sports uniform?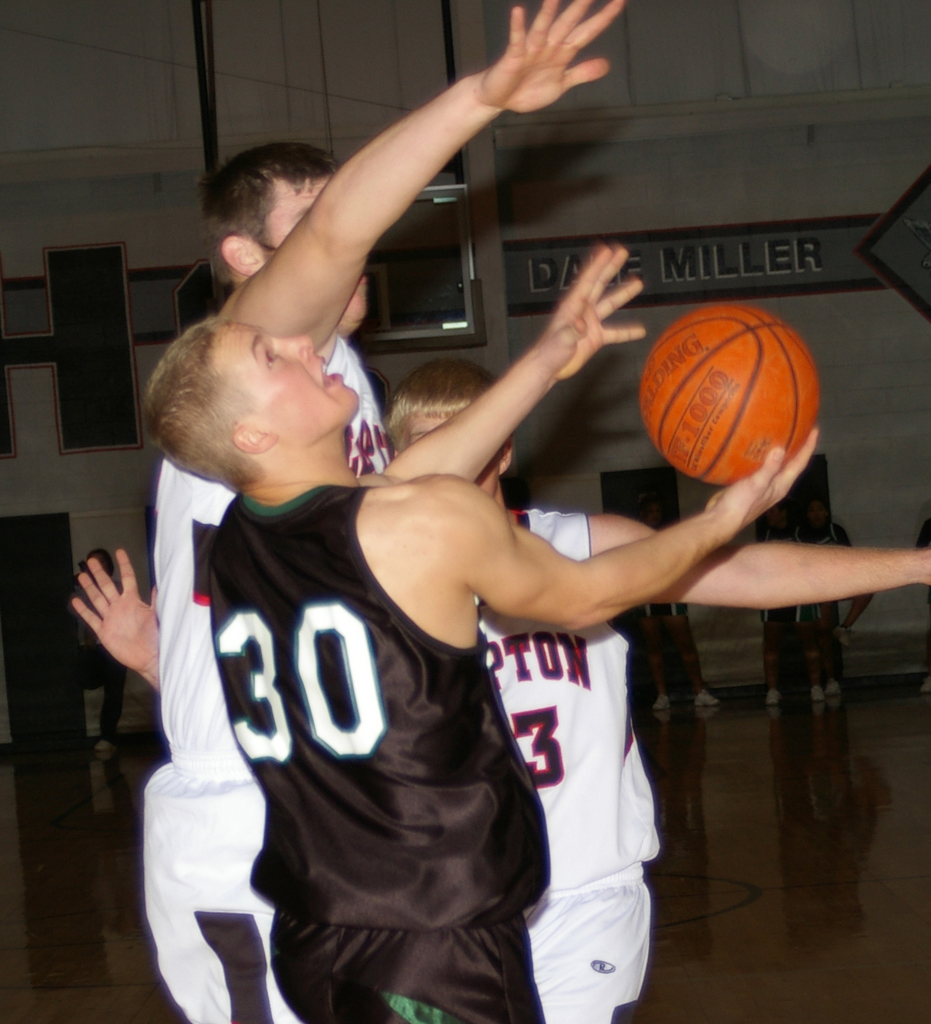
bbox=(144, 333, 389, 1023)
